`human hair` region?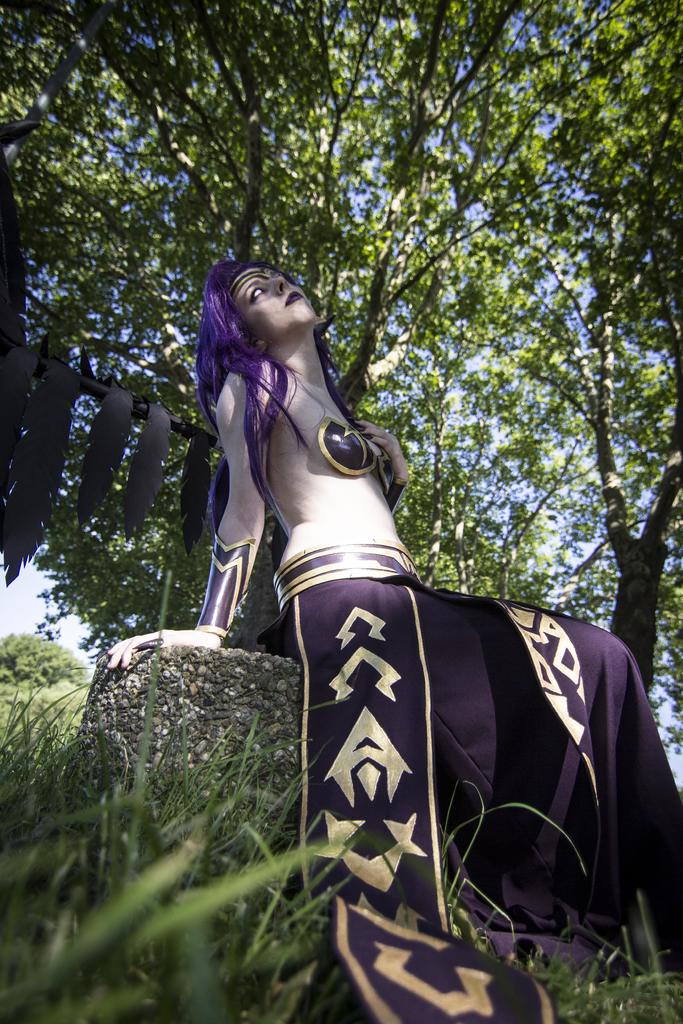
region(195, 250, 355, 493)
